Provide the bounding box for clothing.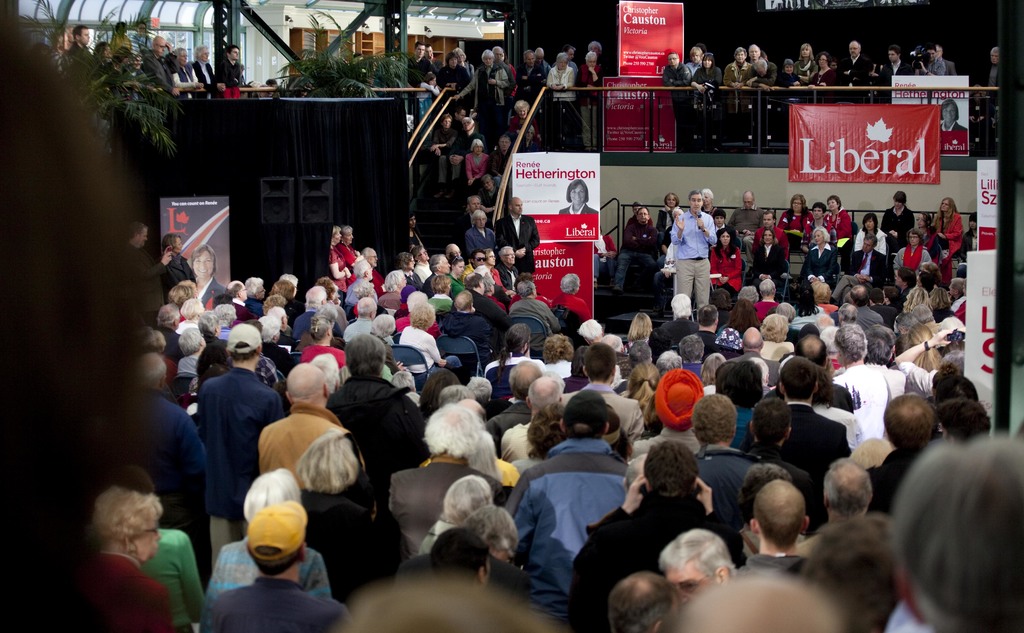
618:215:655:284.
